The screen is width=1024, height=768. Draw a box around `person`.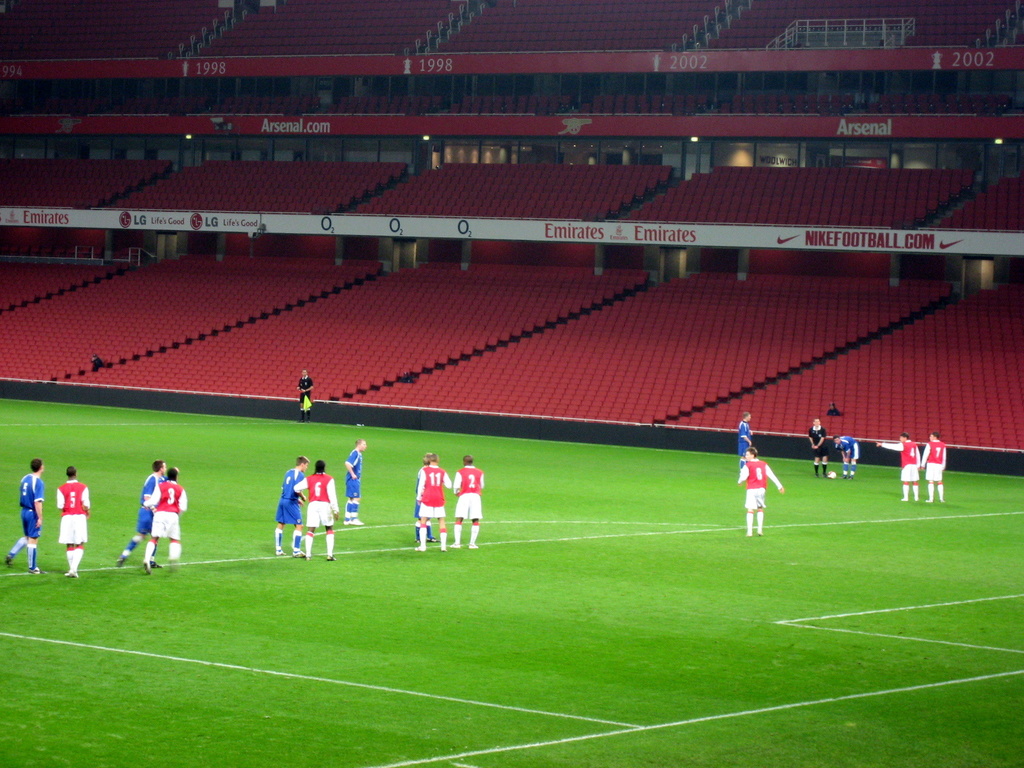
806:419:829:479.
